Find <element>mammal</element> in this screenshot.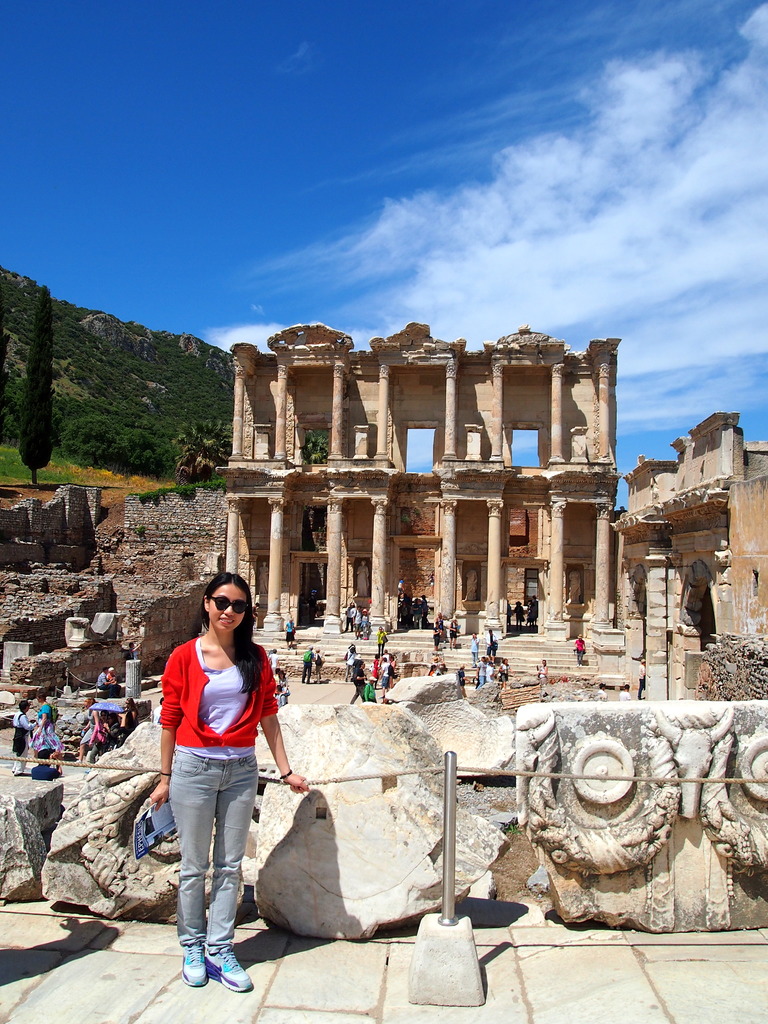
The bounding box for <element>mammal</element> is [x1=475, y1=658, x2=487, y2=689].
